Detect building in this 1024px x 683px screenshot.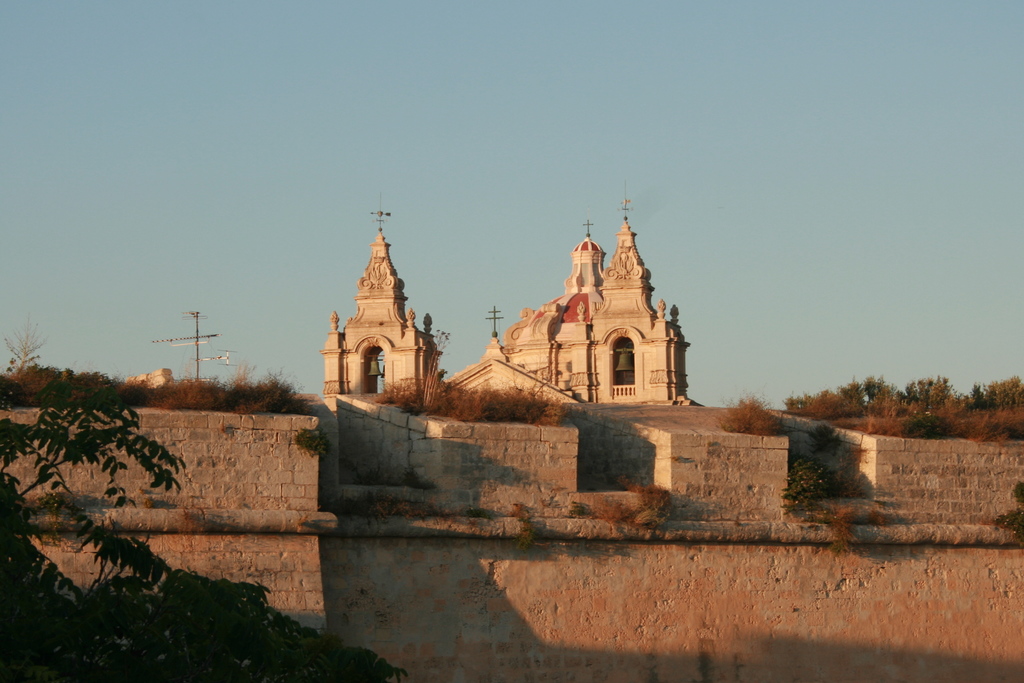
Detection: BBox(323, 225, 692, 410).
